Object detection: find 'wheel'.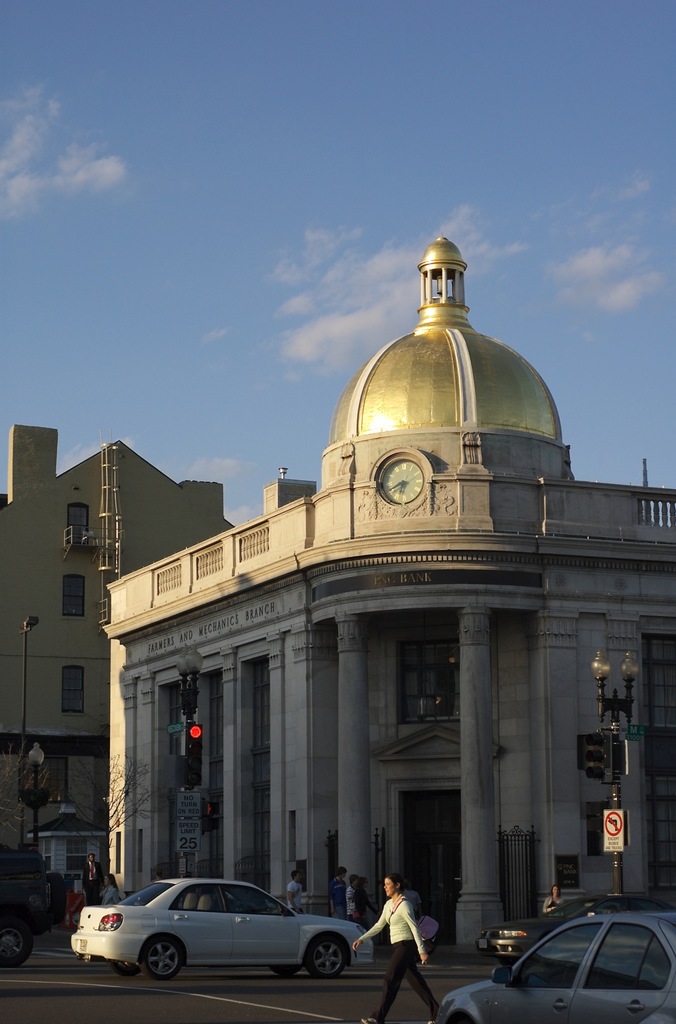
[269, 966, 303, 980].
